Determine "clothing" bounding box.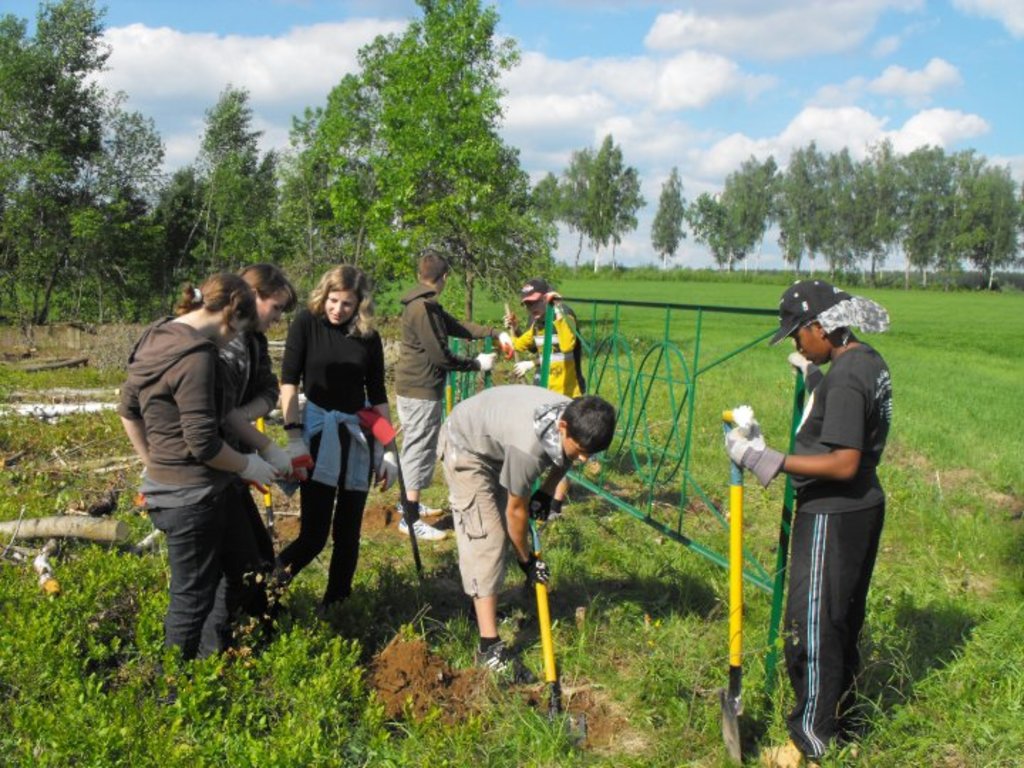
Determined: [122, 314, 269, 666].
